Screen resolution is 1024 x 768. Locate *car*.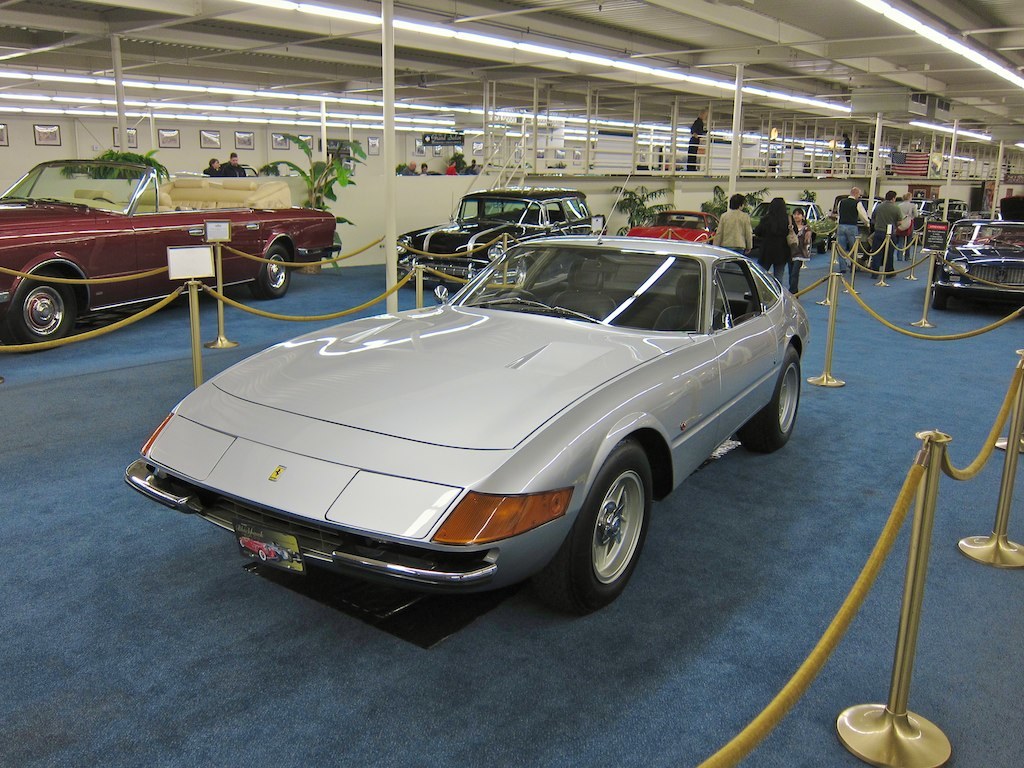
rect(0, 156, 336, 340).
